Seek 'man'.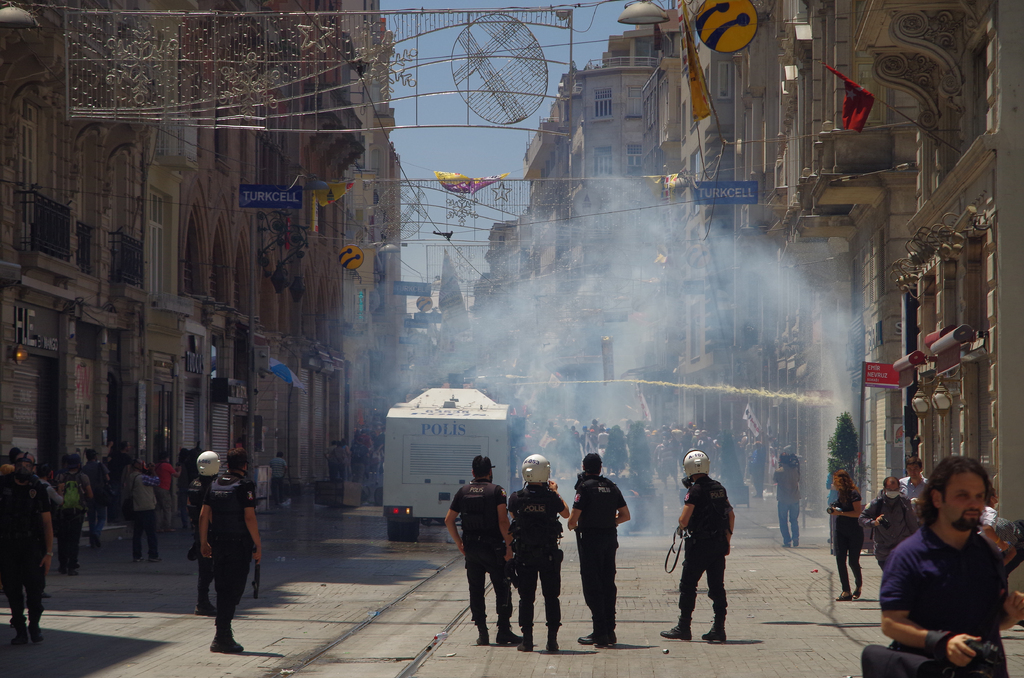
199, 449, 260, 652.
